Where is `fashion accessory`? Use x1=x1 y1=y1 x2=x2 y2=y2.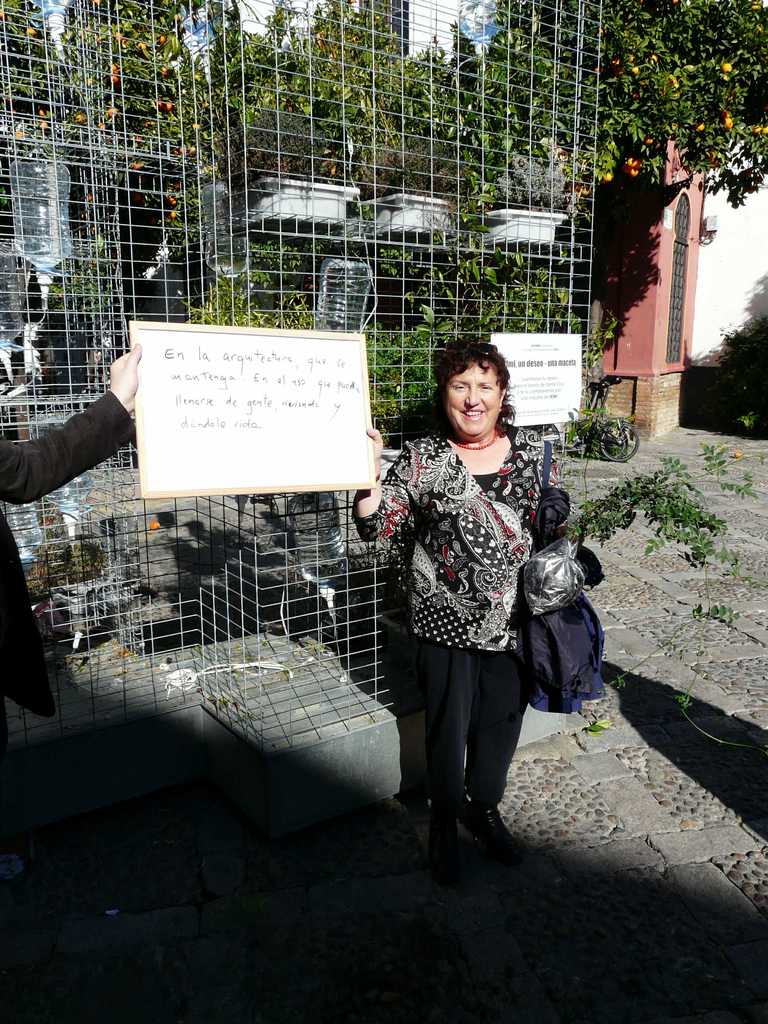
x1=426 y1=790 x2=471 y2=870.
